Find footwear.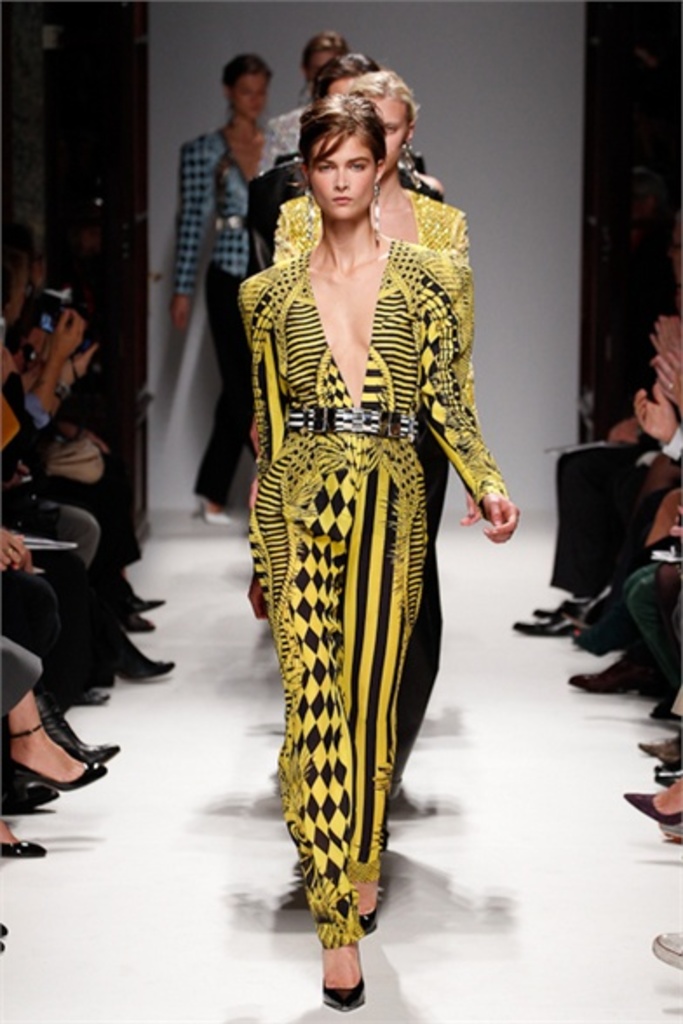
region(2, 918, 12, 933).
